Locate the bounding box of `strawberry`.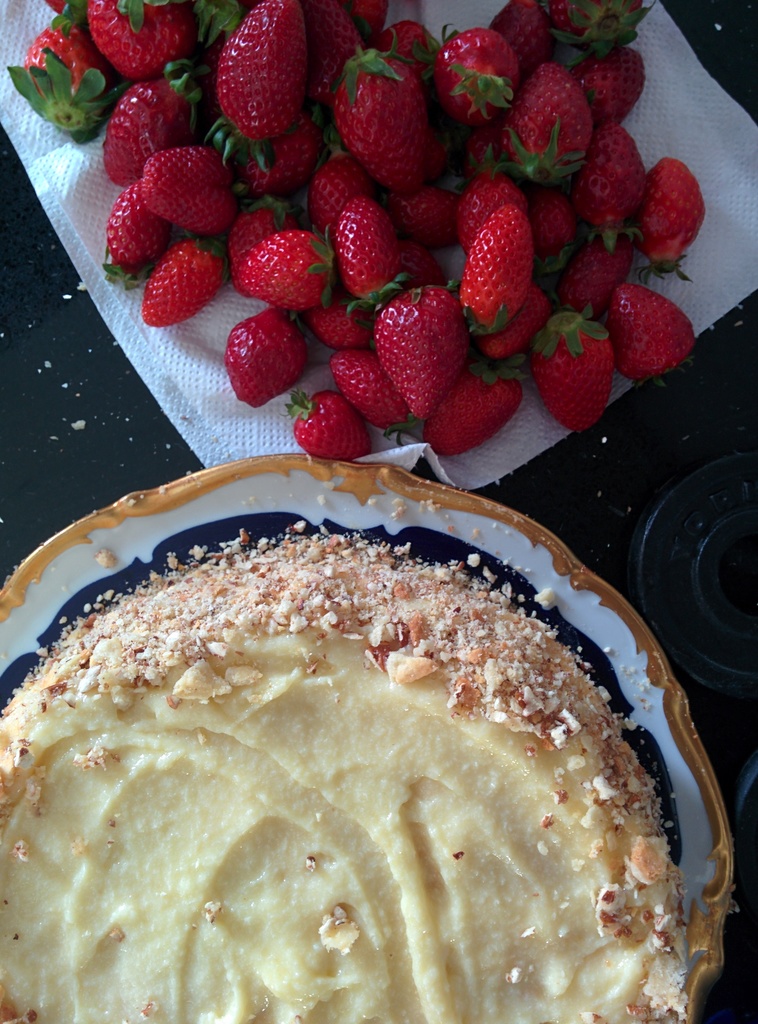
Bounding box: (140, 149, 241, 237).
